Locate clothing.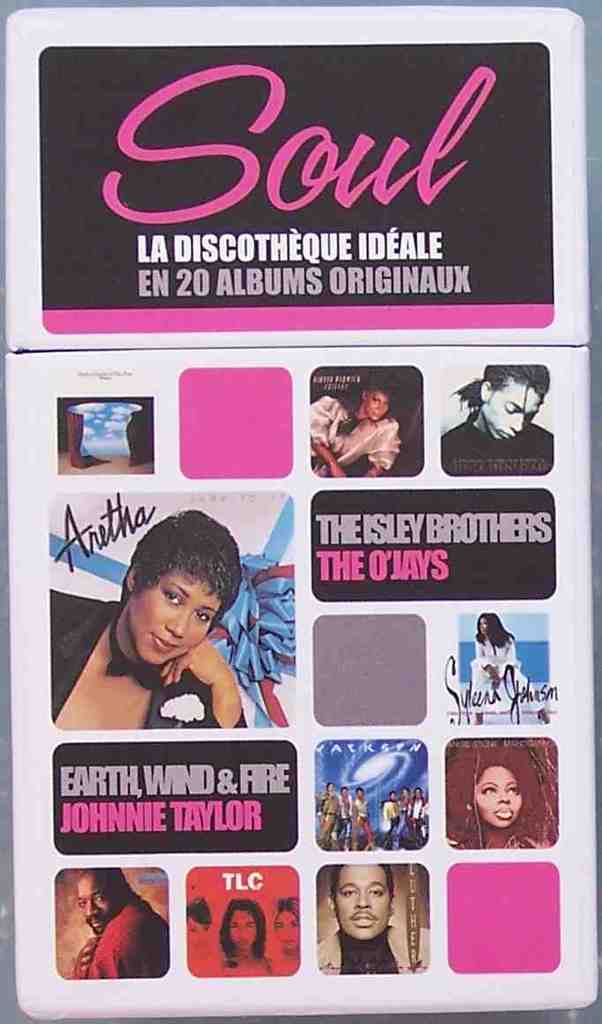
Bounding box: select_region(316, 391, 404, 469).
